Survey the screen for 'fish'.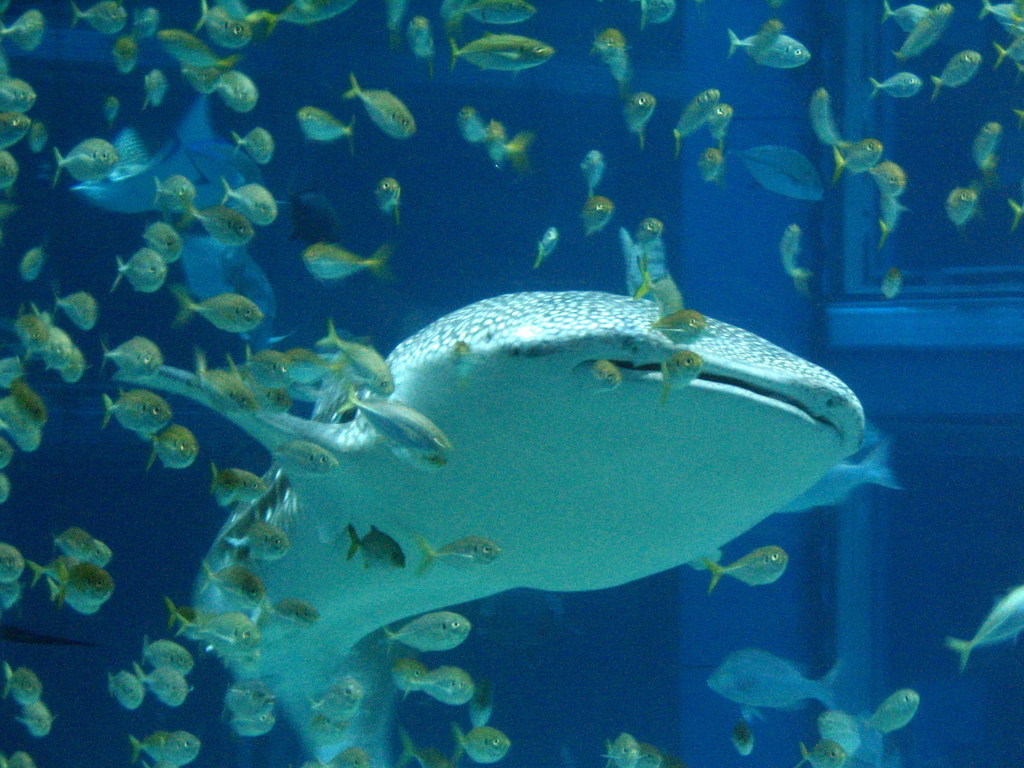
Survey found: 288:103:361:145.
